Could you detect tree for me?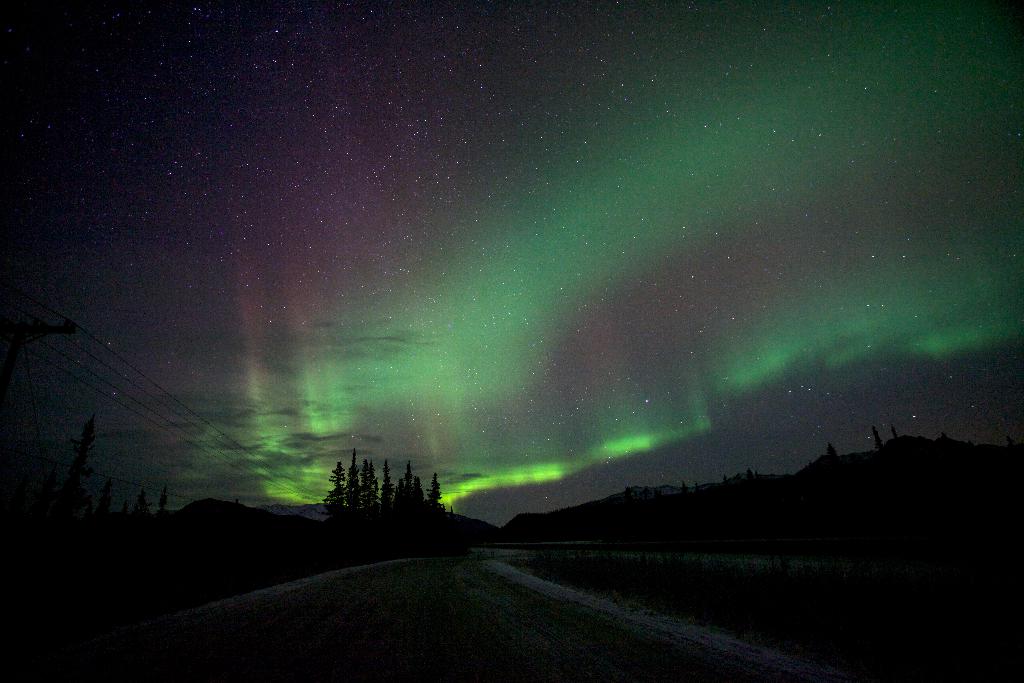
Detection result: left=155, top=482, right=171, bottom=507.
